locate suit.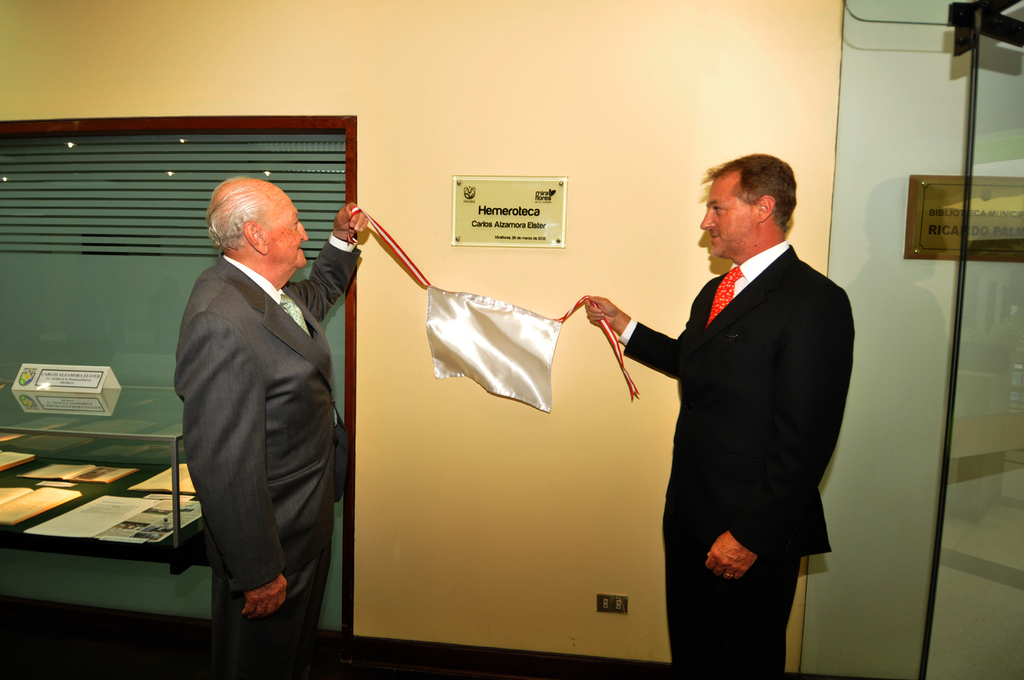
Bounding box: 167,218,338,640.
